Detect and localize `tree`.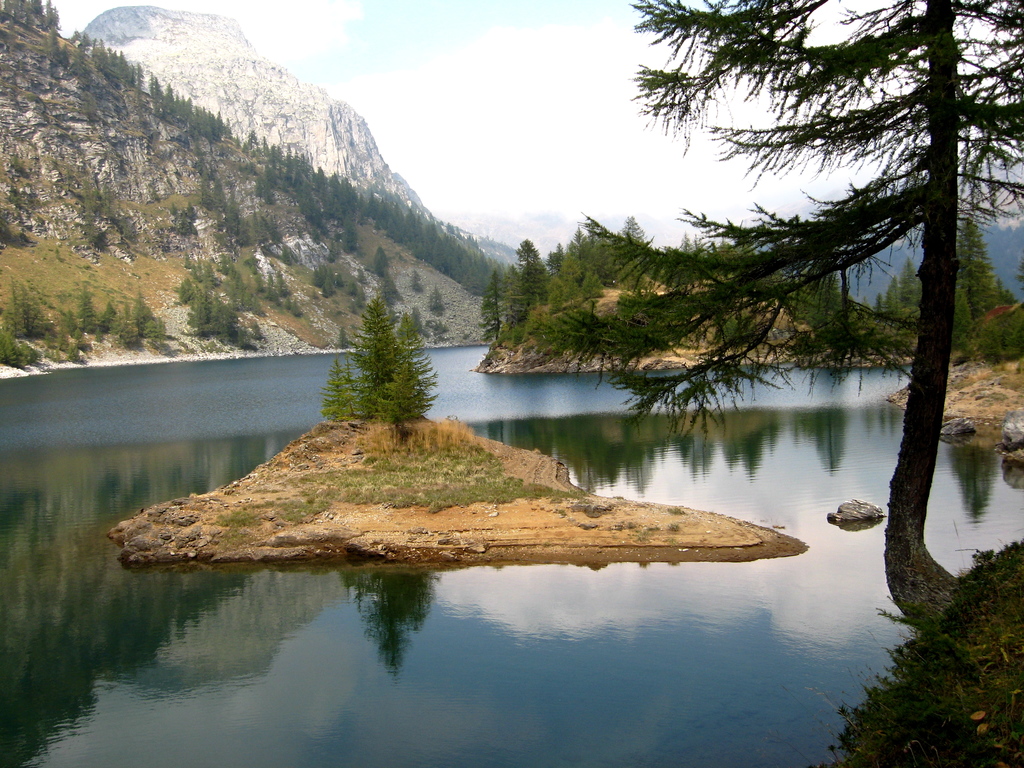
Localized at box(488, 213, 849, 352).
